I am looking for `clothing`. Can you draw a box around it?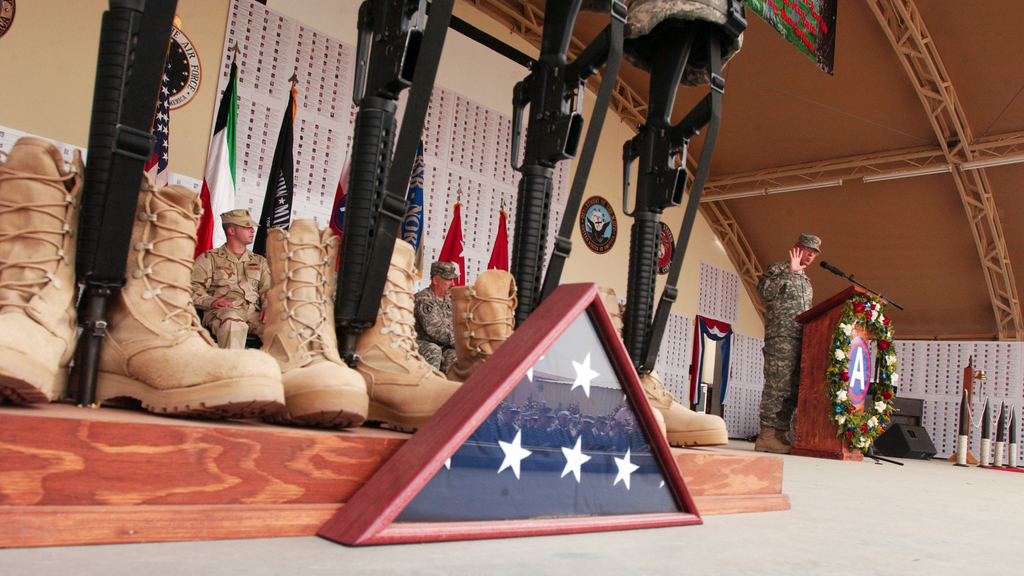
Sure, the bounding box is select_region(409, 259, 465, 370).
